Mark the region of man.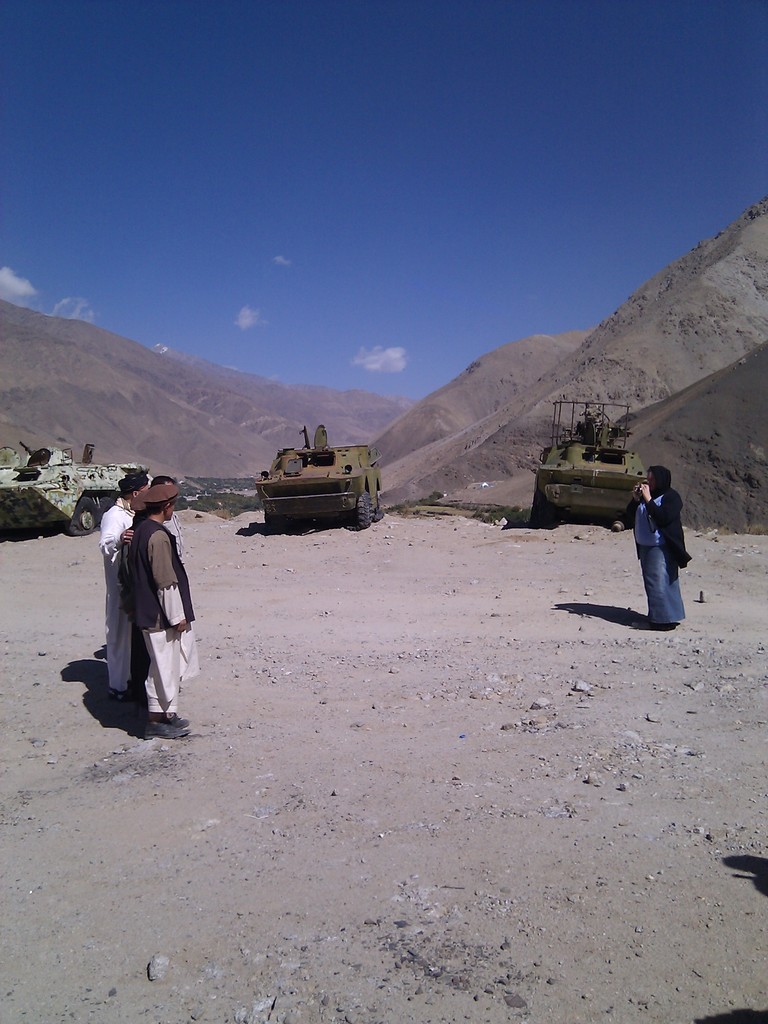
Region: [x1=94, y1=470, x2=148, y2=700].
